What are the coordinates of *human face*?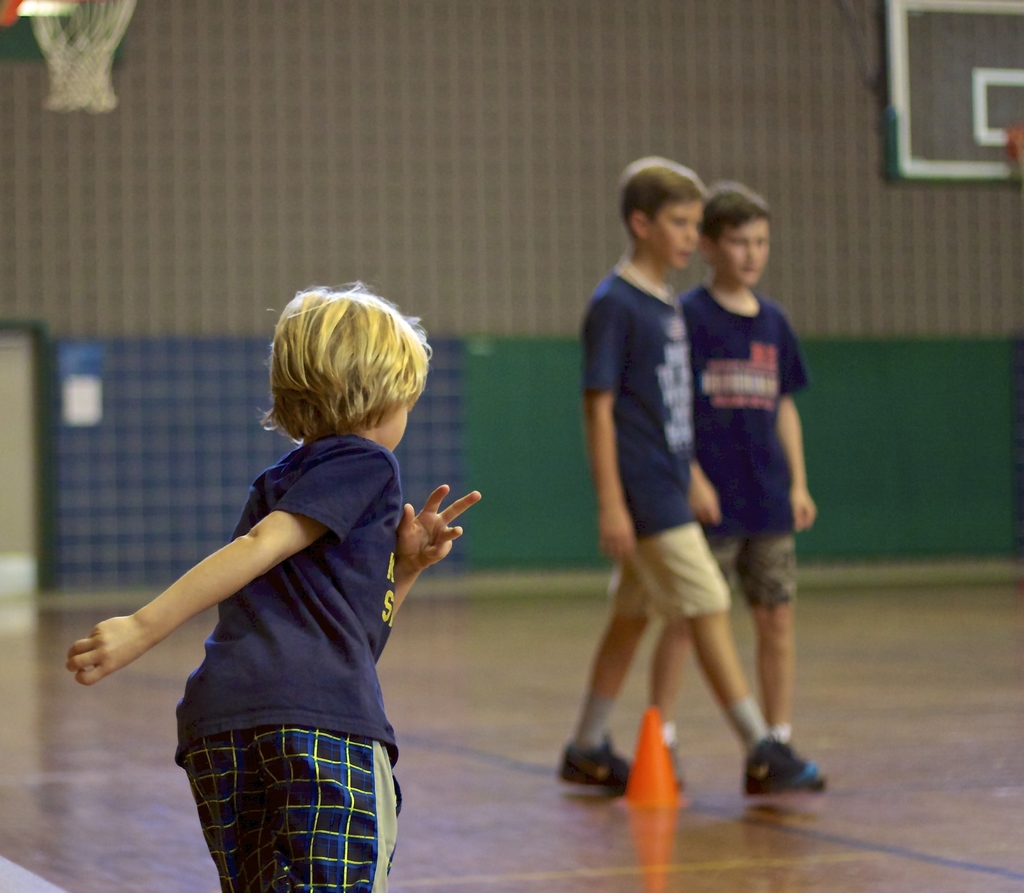
bbox=[710, 220, 769, 286].
